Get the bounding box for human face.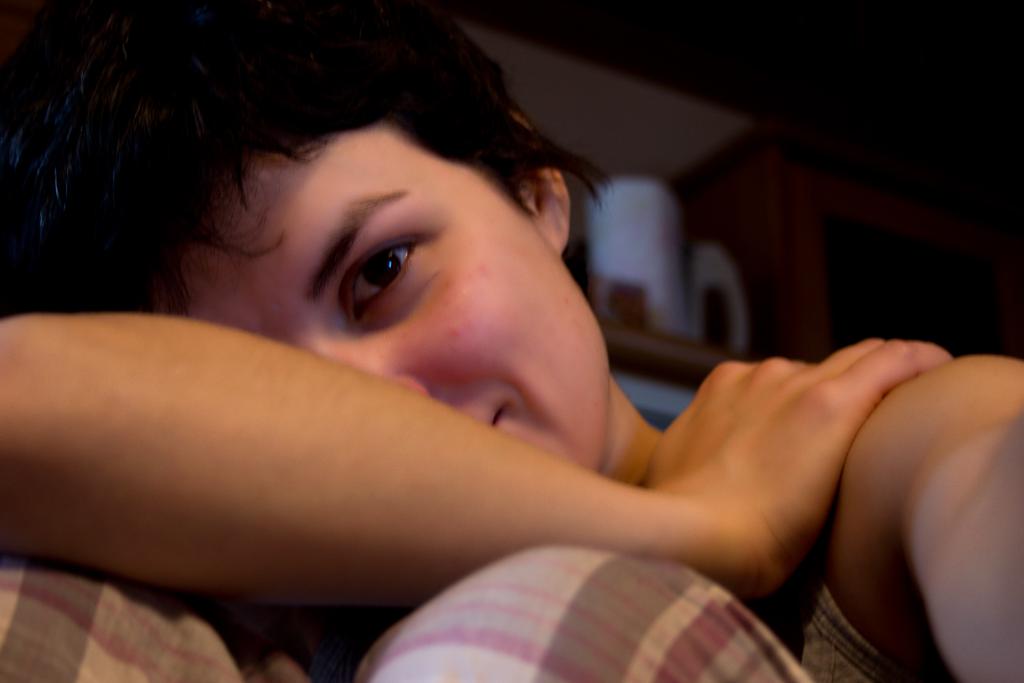
BBox(152, 116, 609, 467).
